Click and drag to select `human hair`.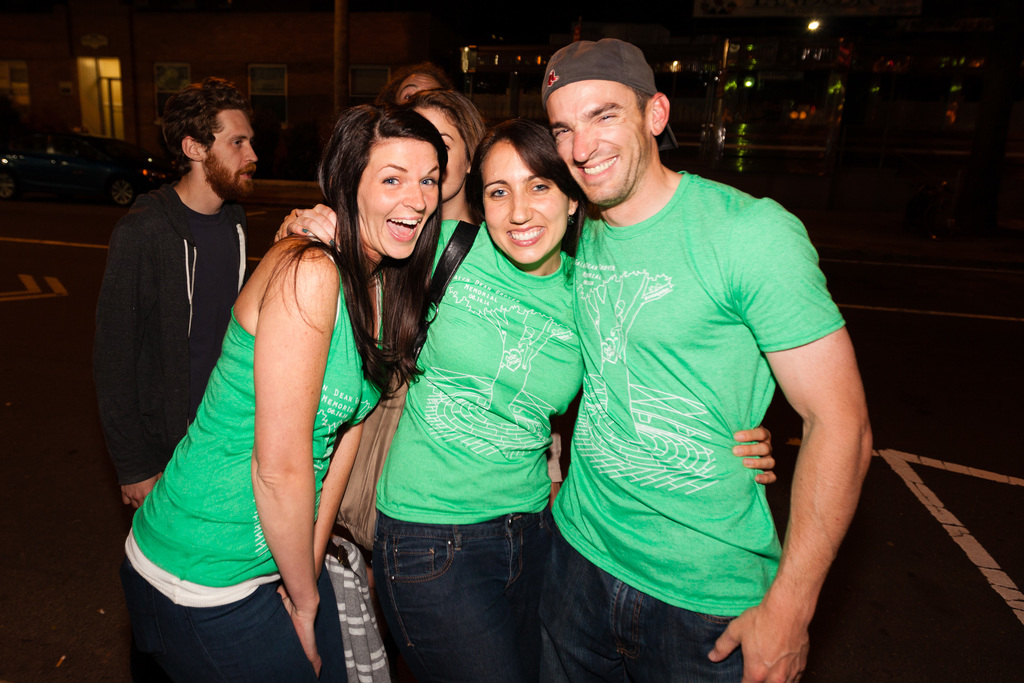
Selection: 154,83,250,178.
